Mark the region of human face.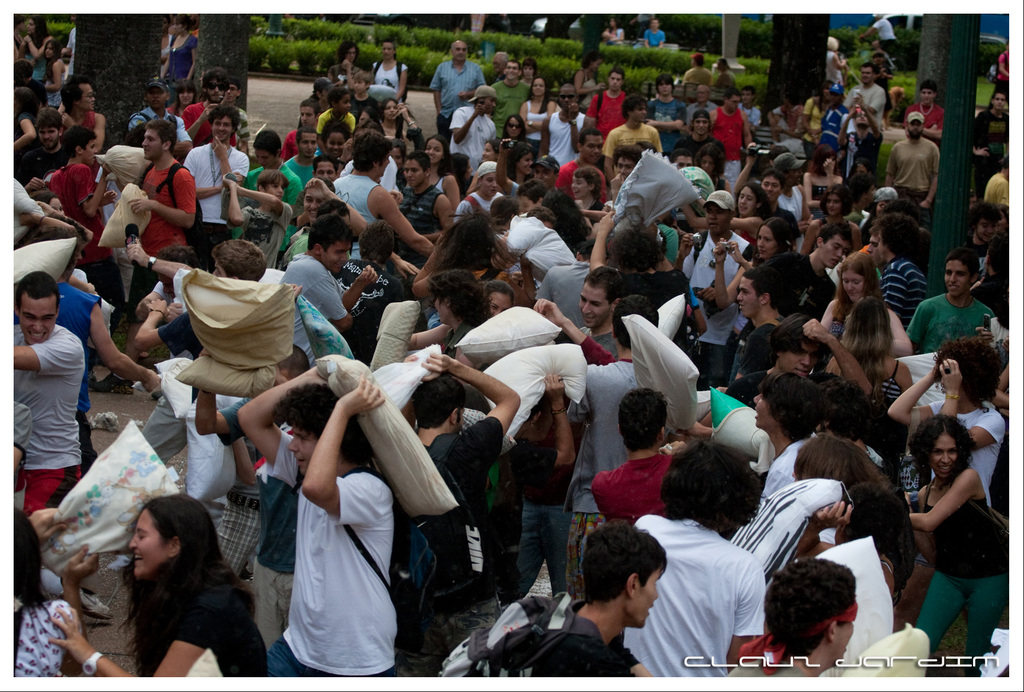
Region: <bbox>401, 158, 420, 188</bbox>.
